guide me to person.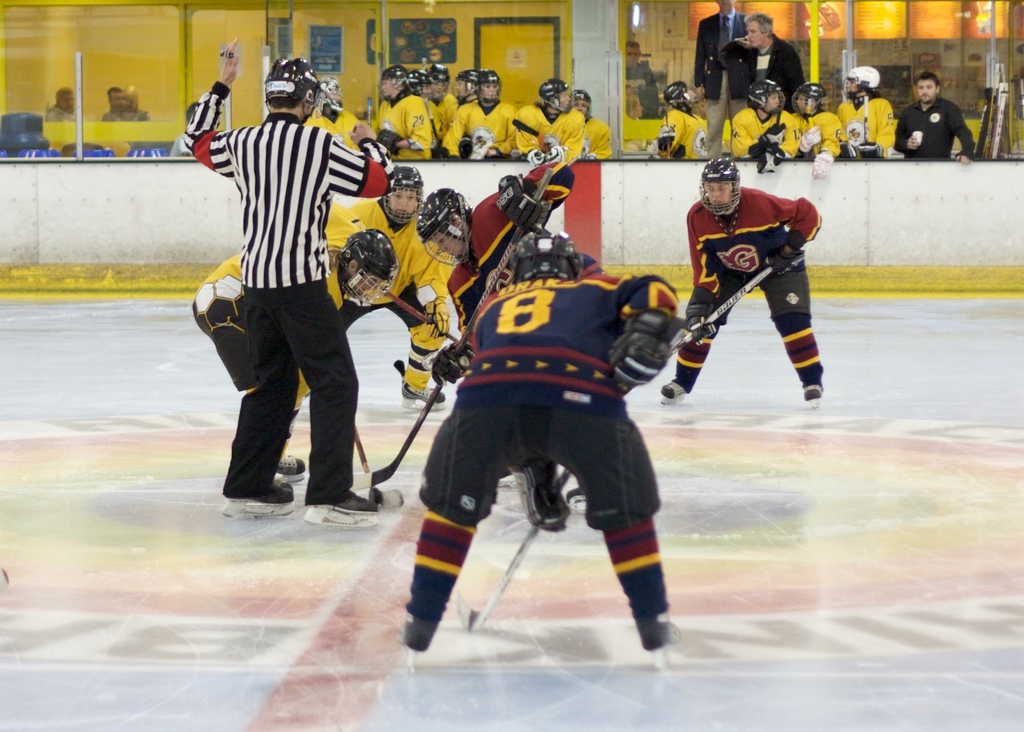
Guidance: crop(895, 74, 976, 163).
